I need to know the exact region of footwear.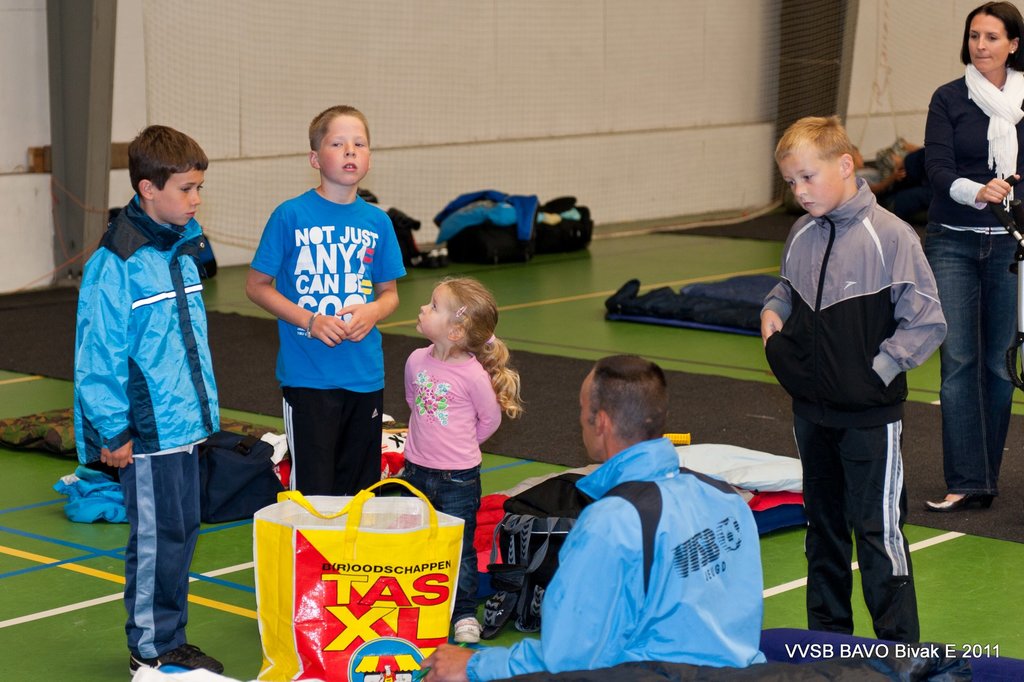
Region: x1=453, y1=615, x2=486, y2=643.
